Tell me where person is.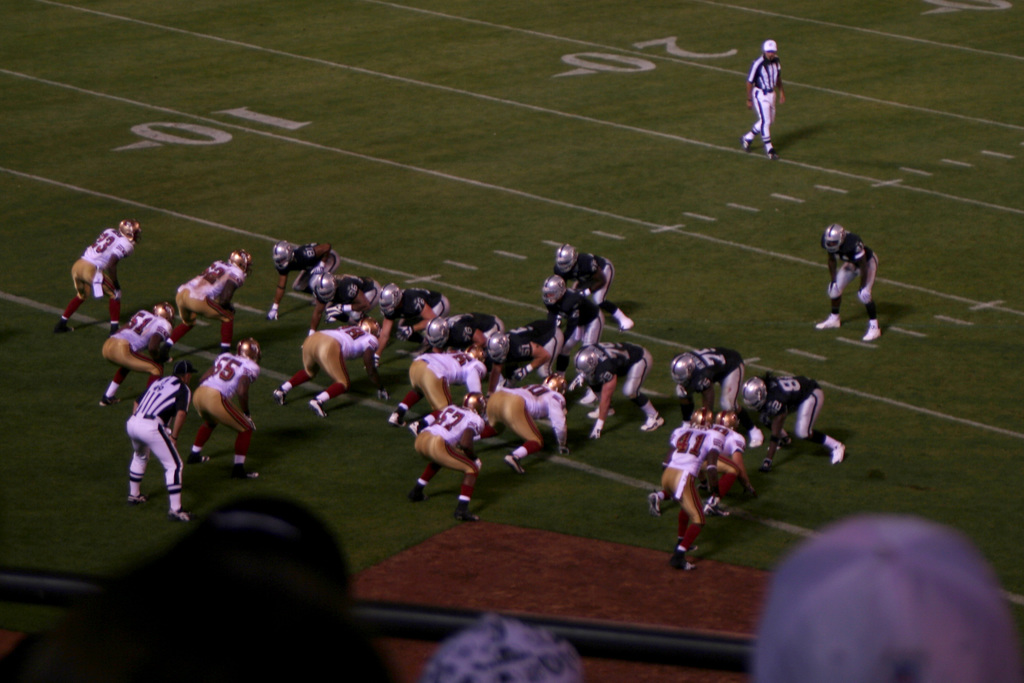
person is at (x1=194, y1=338, x2=260, y2=475).
